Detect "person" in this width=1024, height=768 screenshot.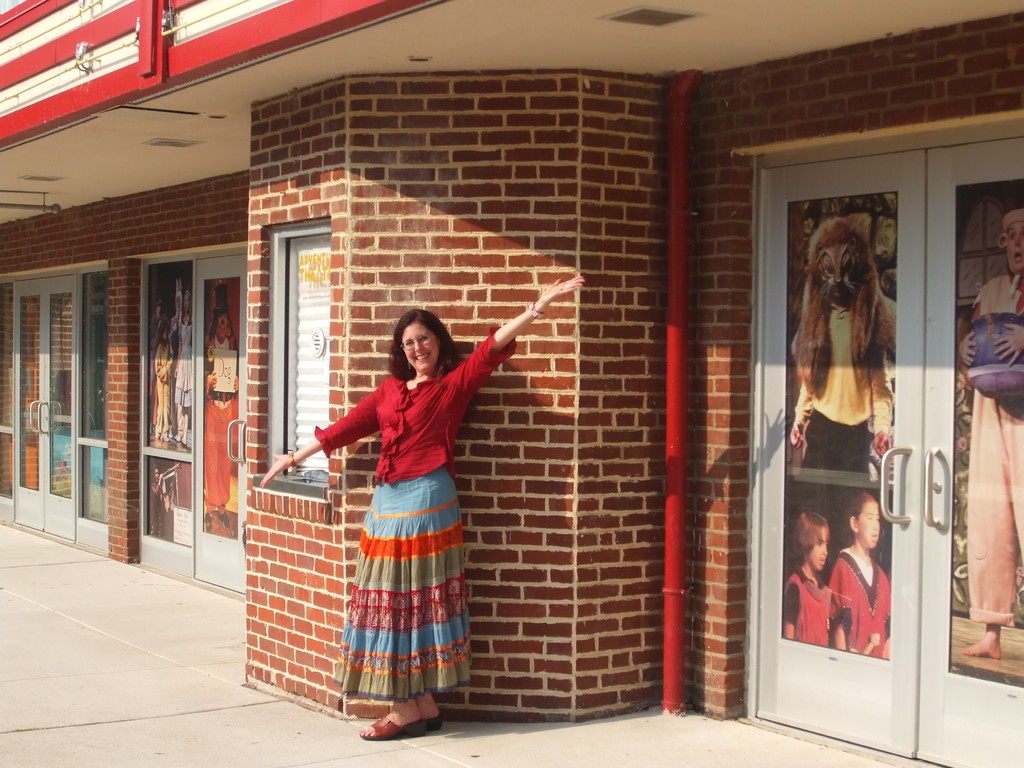
Detection: bbox=(779, 512, 842, 644).
